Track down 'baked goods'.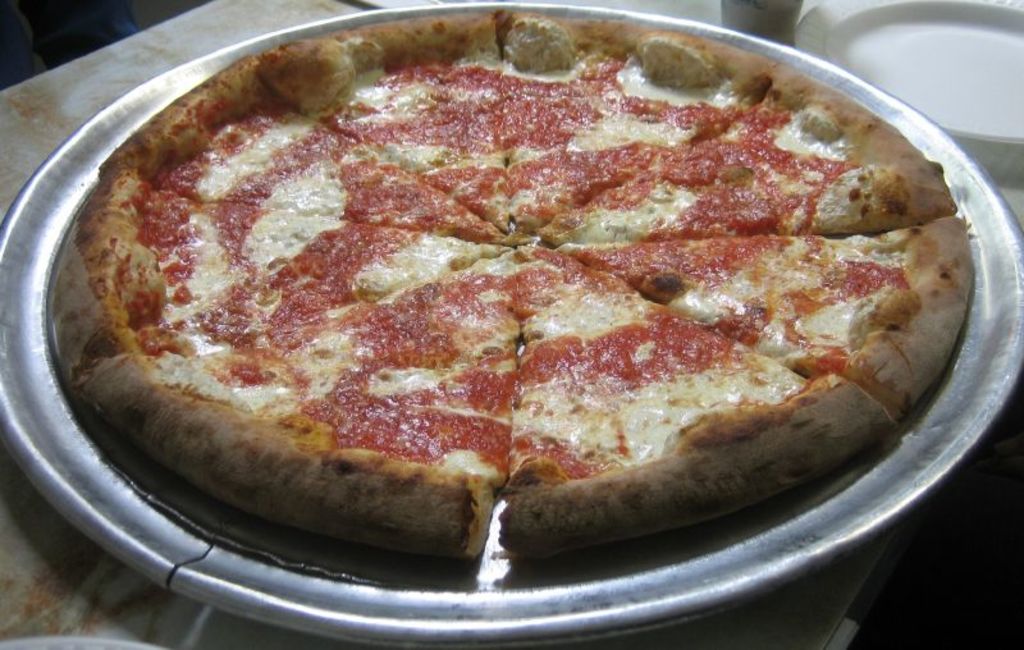
Tracked to rect(81, 58, 980, 587).
